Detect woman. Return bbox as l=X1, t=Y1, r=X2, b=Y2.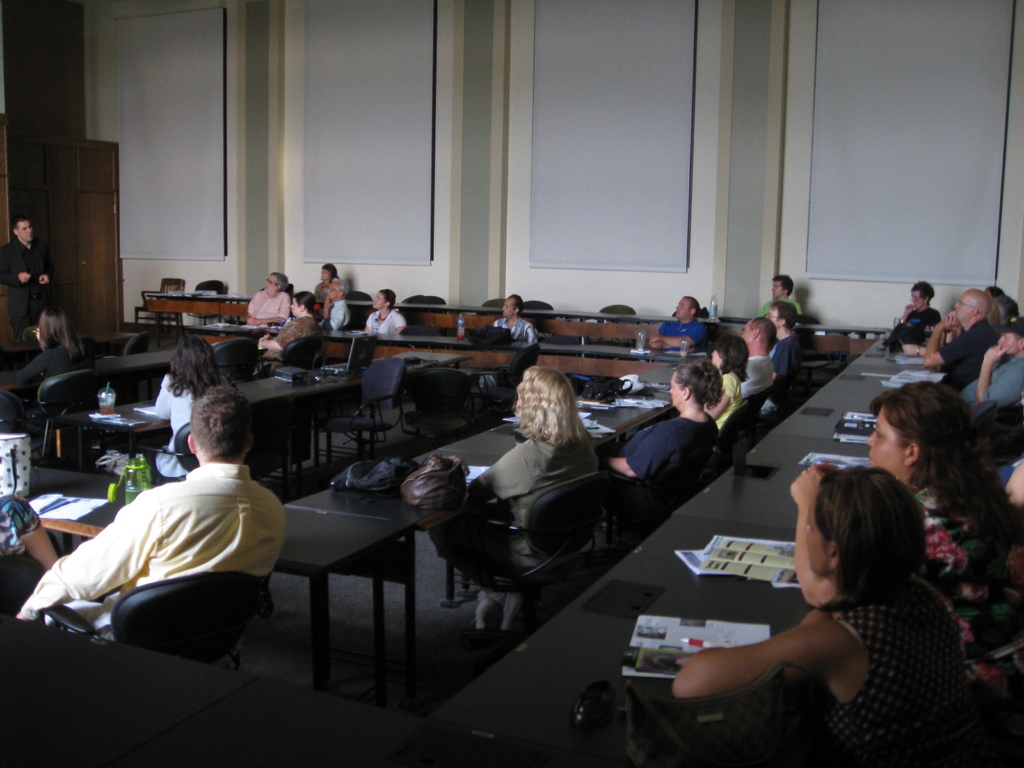
l=359, t=289, r=410, b=342.
